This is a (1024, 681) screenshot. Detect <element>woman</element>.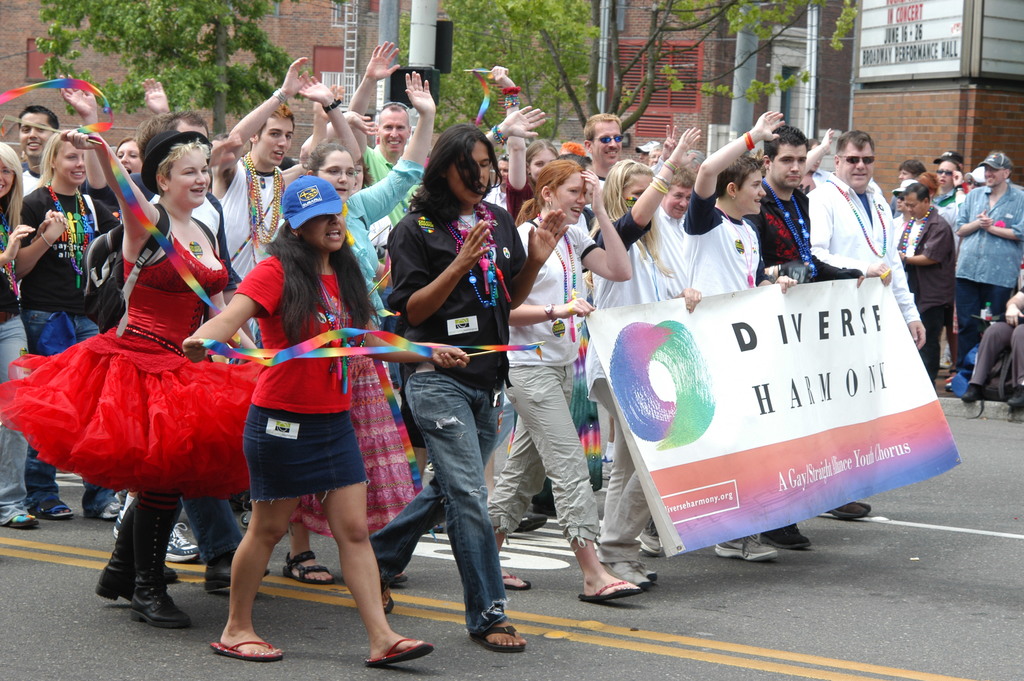
(x1=487, y1=162, x2=645, y2=599).
